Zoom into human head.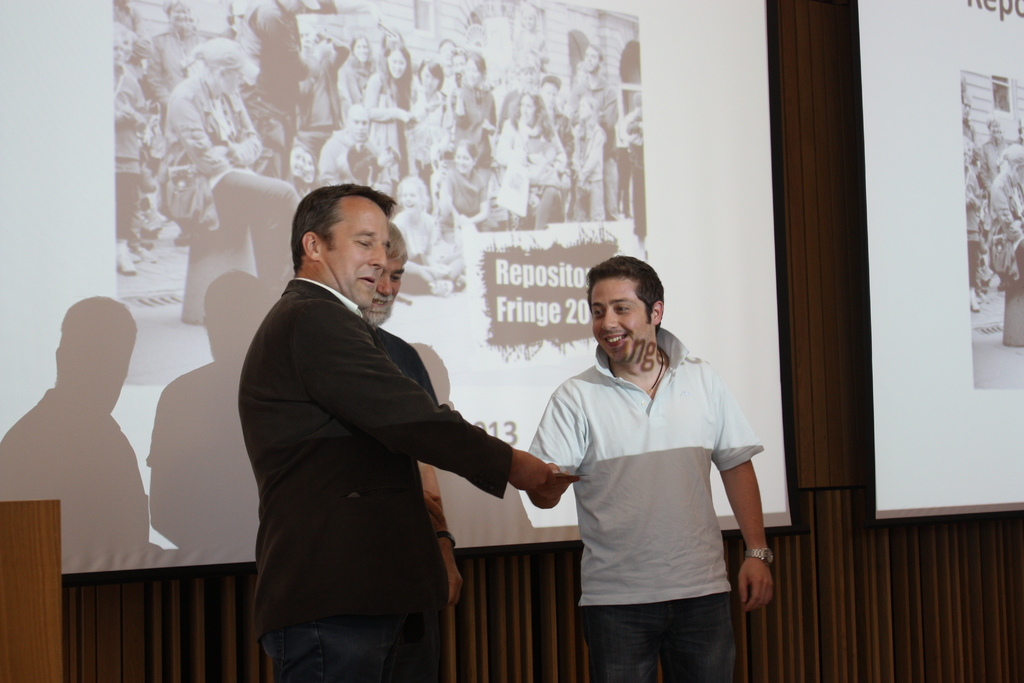
Zoom target: [left=588, top=258, right=662, bottom=368].
